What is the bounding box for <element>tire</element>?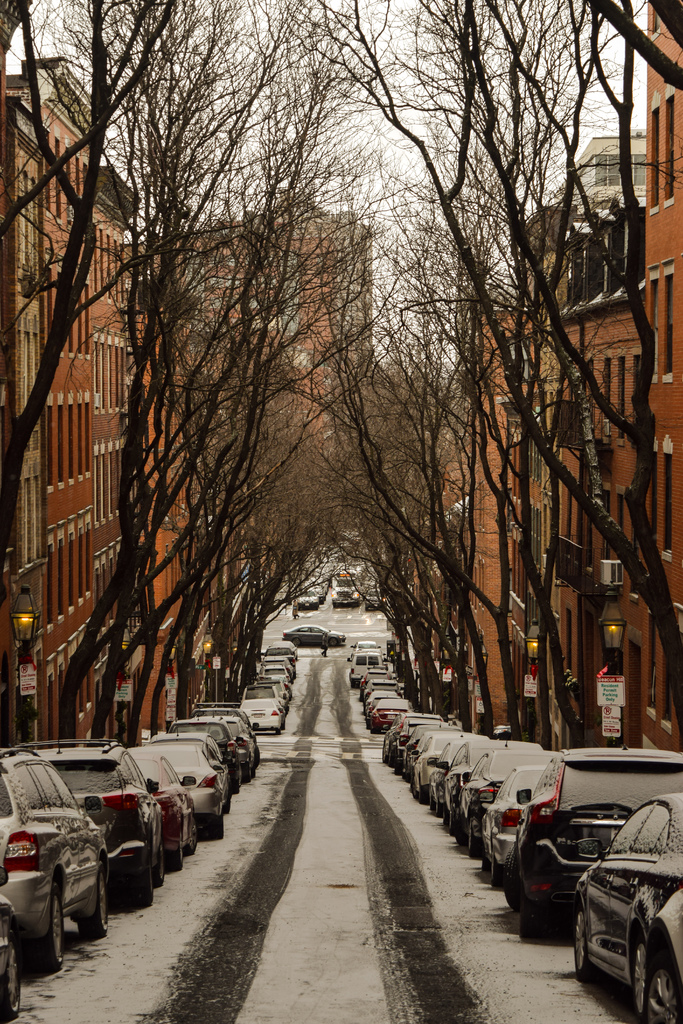
bbox=(485, 850, 502, 890).
